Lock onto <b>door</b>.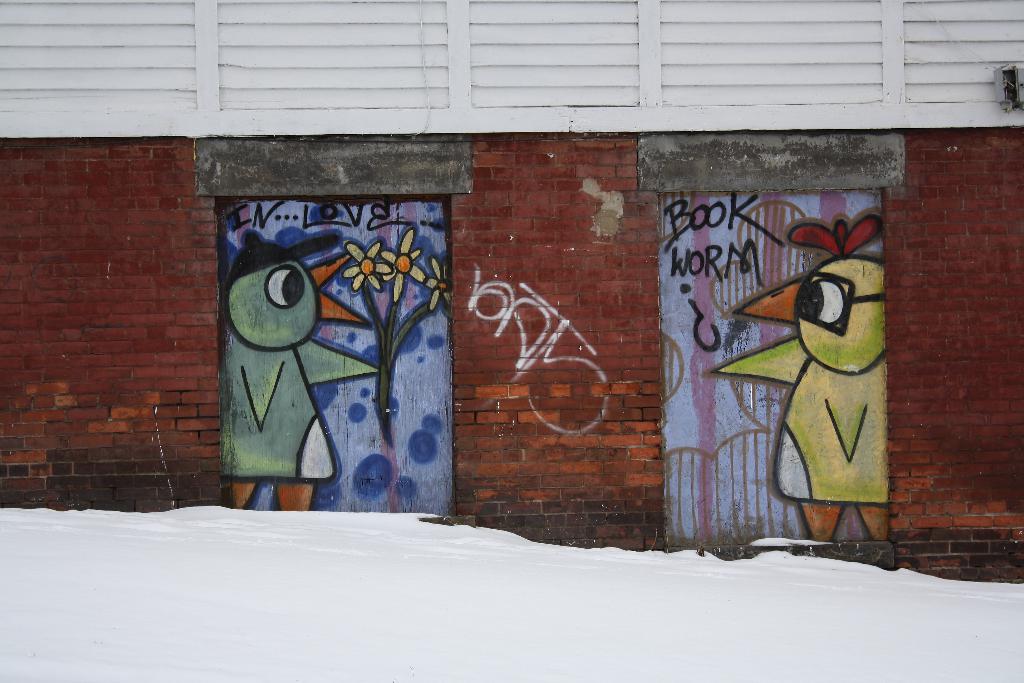
Locked: [207,199,460,513].
